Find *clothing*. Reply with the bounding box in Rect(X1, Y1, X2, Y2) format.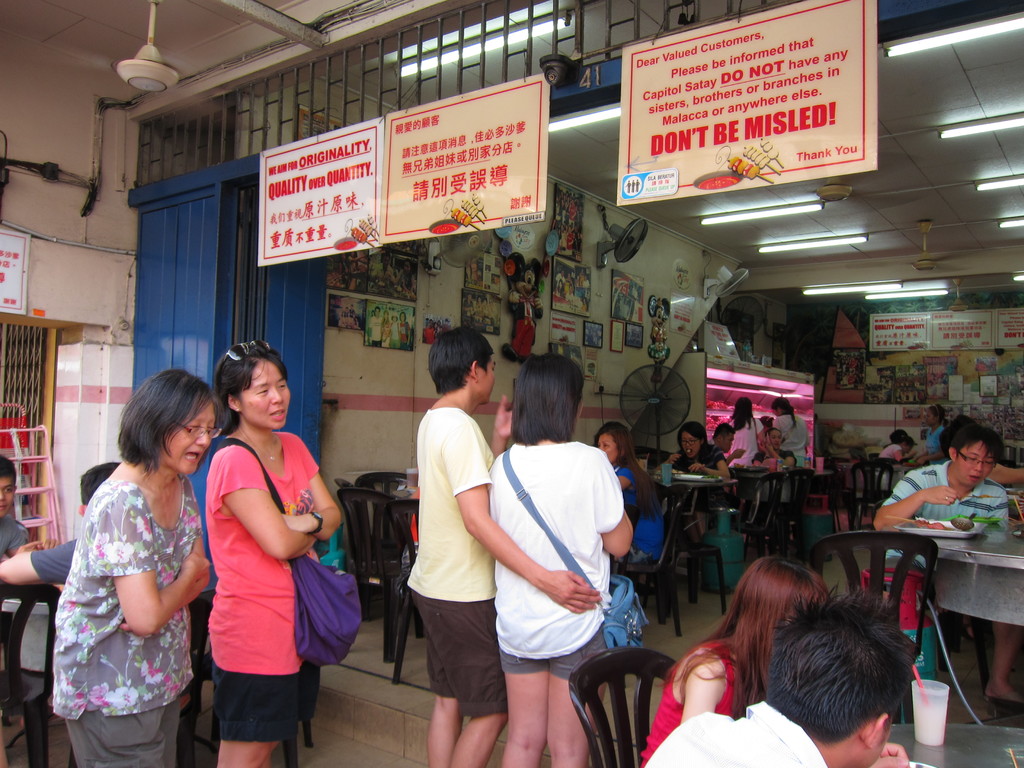
Rect(641, 696, 833, 767).
